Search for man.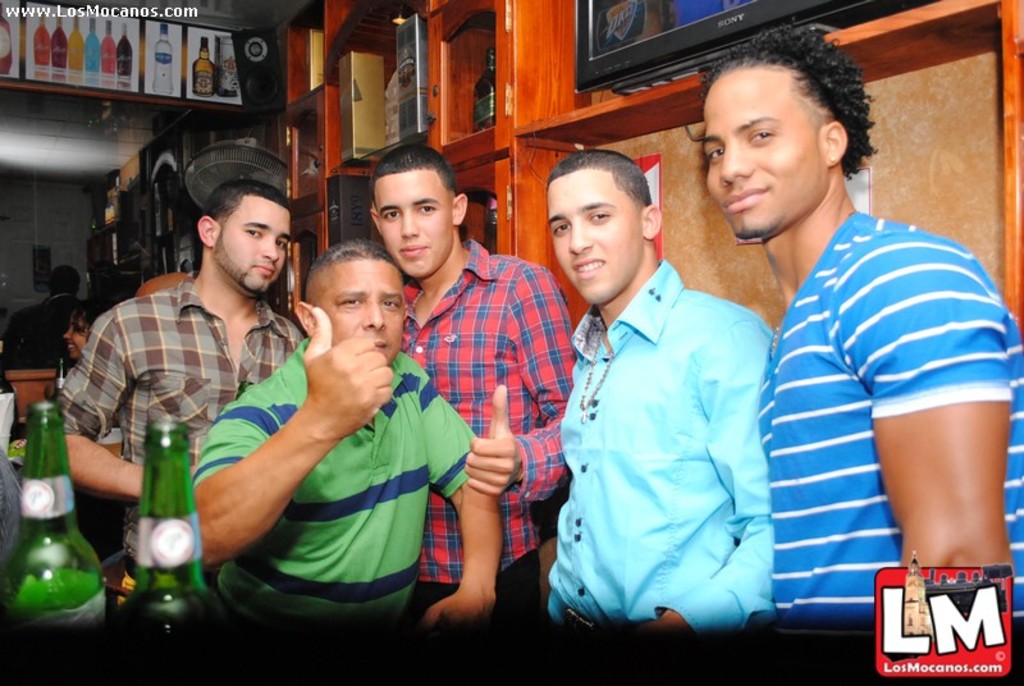
Found at select_region(695, 26, 1023, 621).
